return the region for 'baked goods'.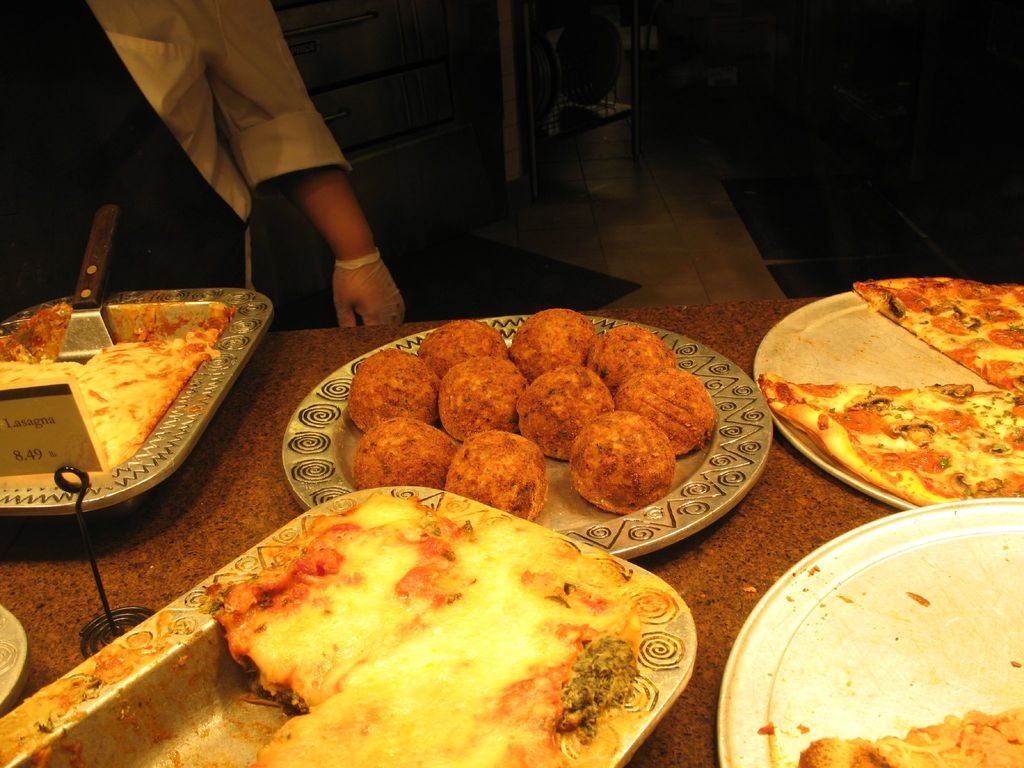
(left=214, top=484, right=645, bottom=767).
